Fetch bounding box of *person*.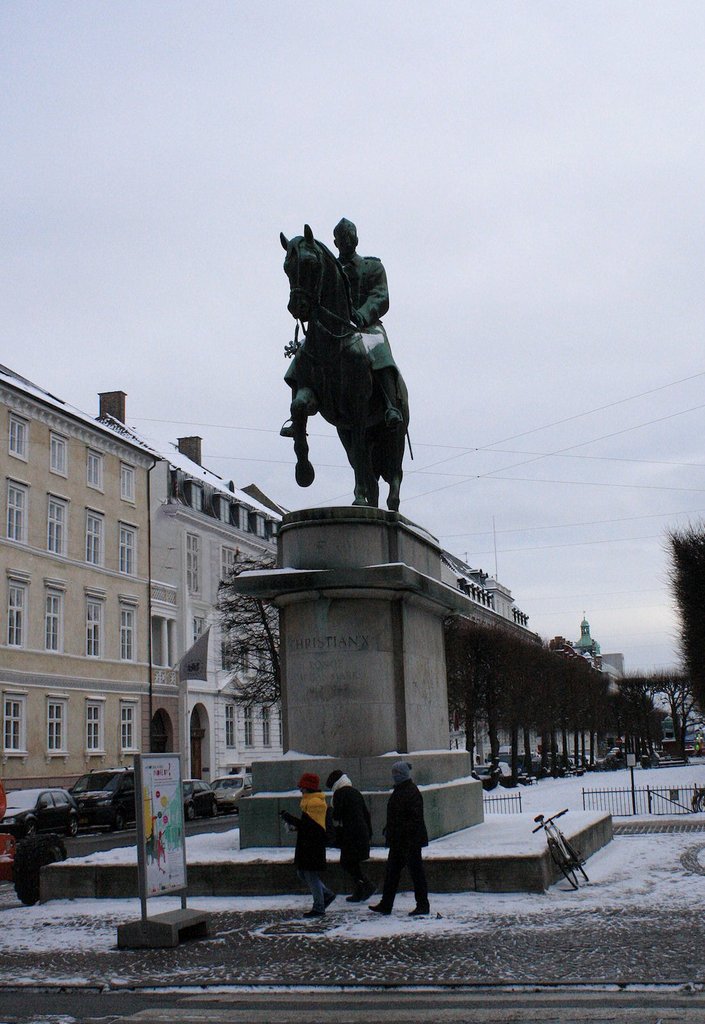
Bbox: 280:213:406:488.
